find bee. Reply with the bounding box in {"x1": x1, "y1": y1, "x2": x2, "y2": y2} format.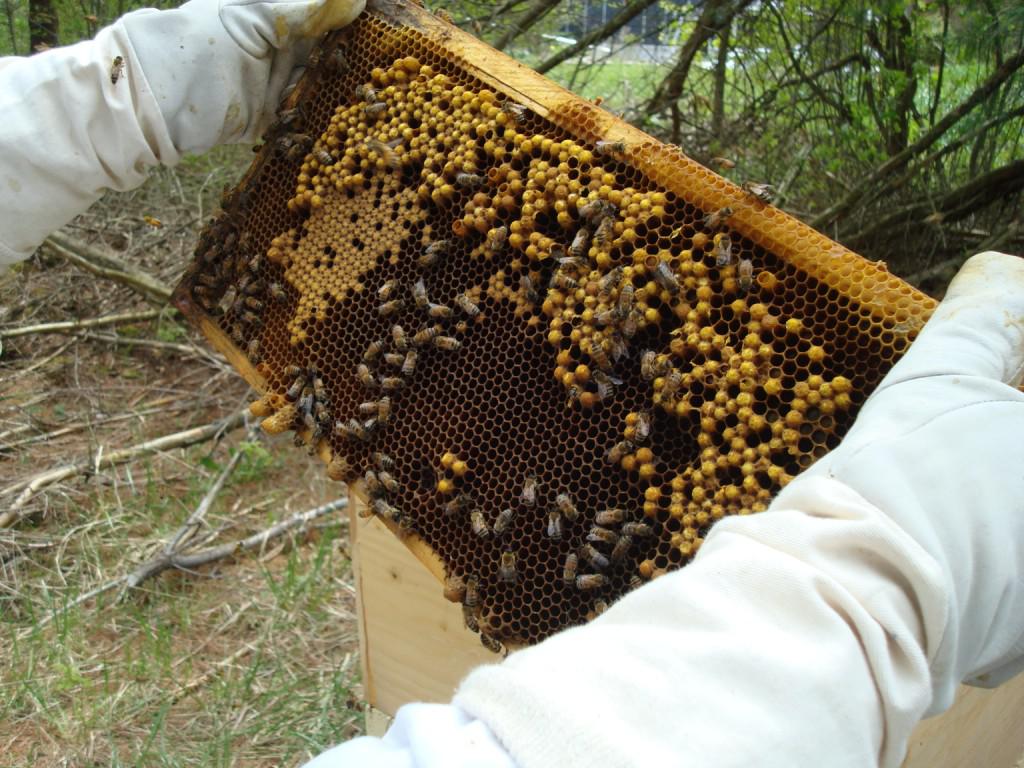
{"x1": 590, "y1": 338, "x2": 610, "y2": 371}.
